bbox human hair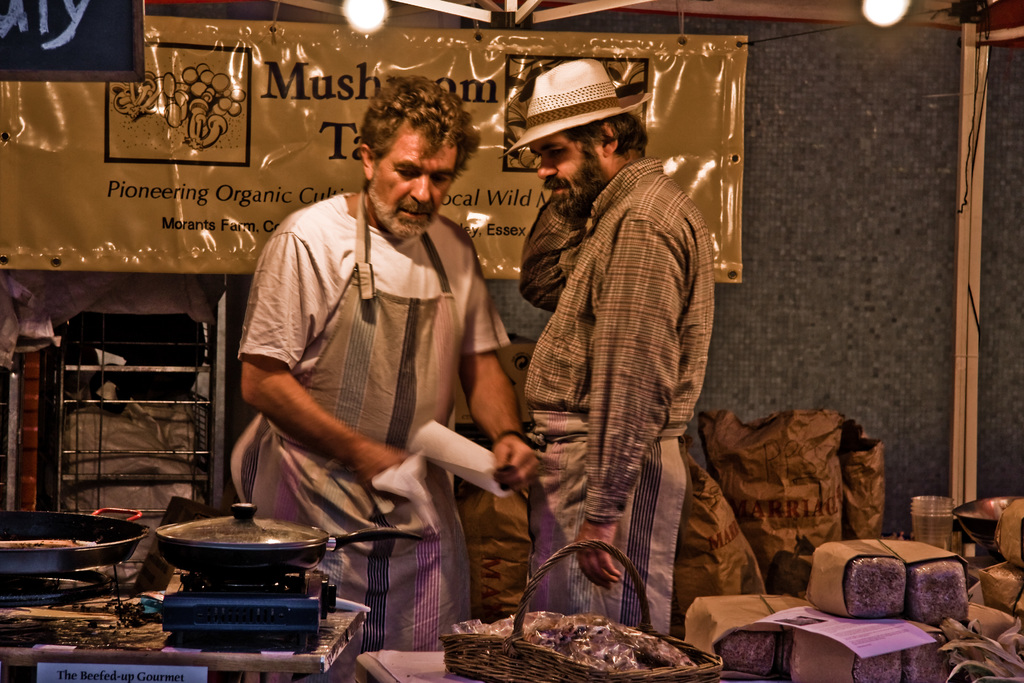
561/110/649/170
